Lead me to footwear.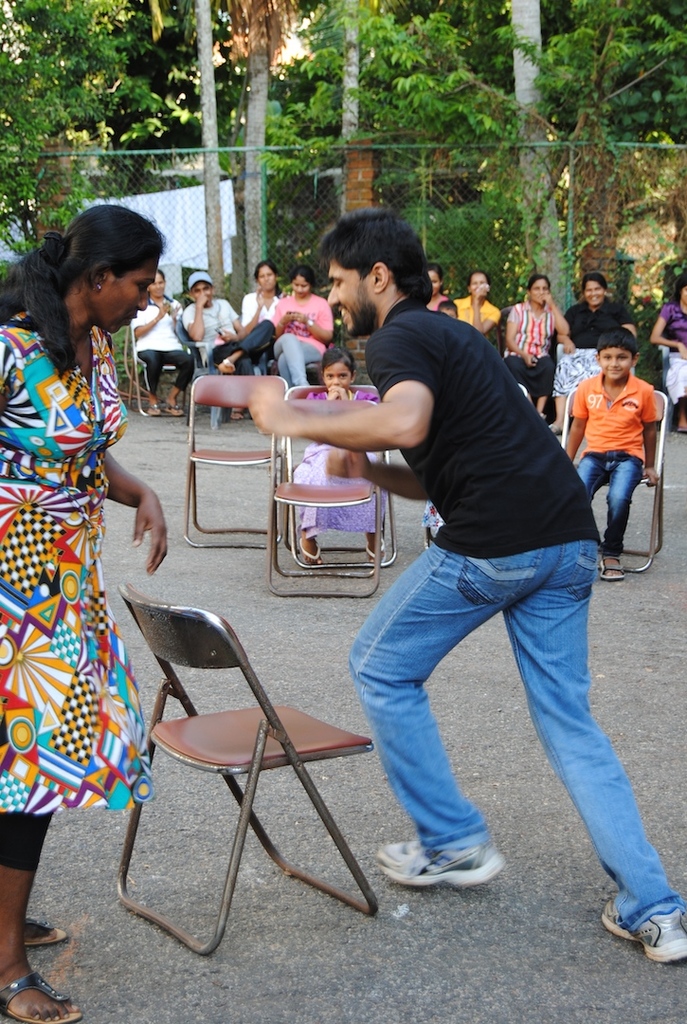
Lead to {"x1": 297, "y1": 535, "x2": 325, "y2": 568}.
